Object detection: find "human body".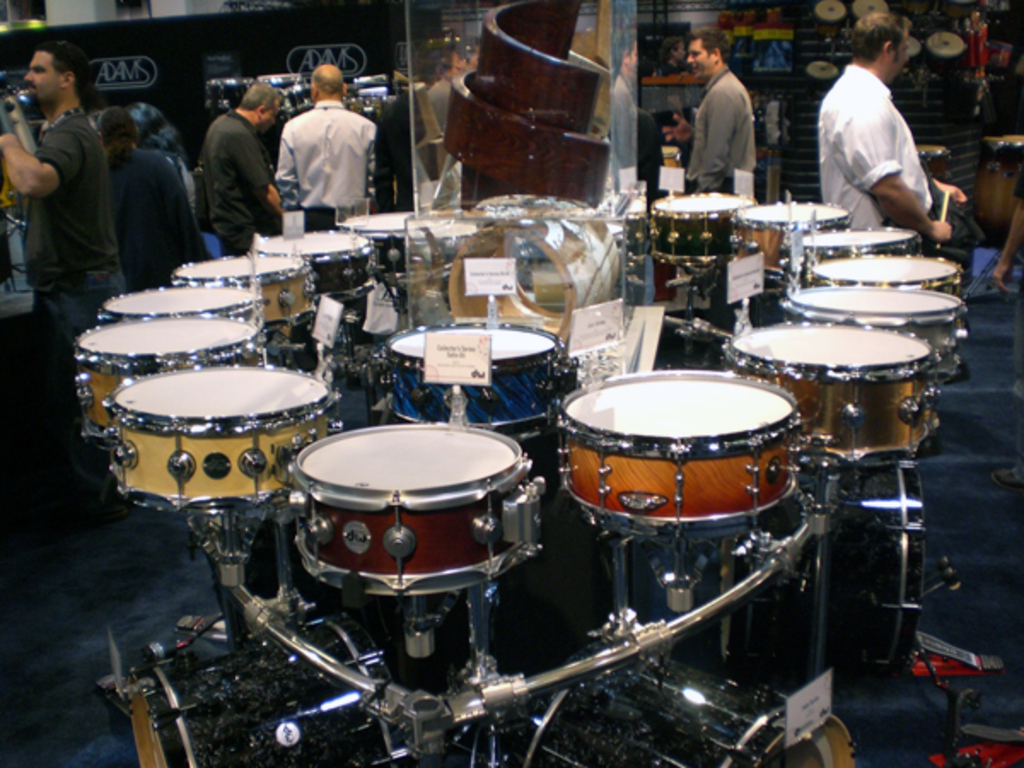
l=988, t=167, r=1022, b=493.
